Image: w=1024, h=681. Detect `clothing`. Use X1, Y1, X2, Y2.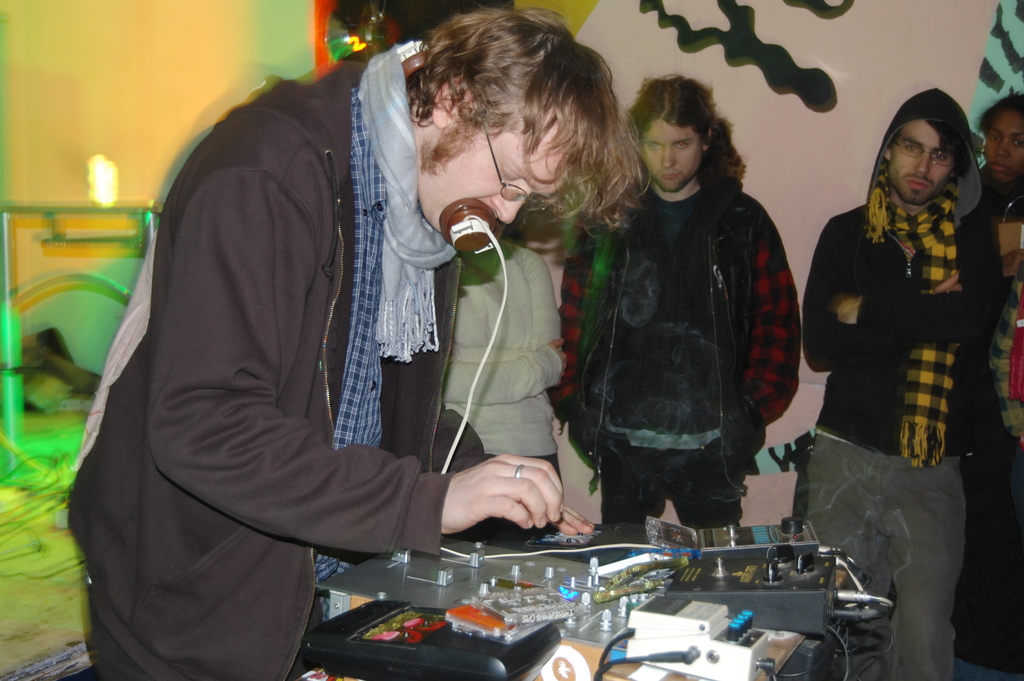
970, 175, 1023, 450.
